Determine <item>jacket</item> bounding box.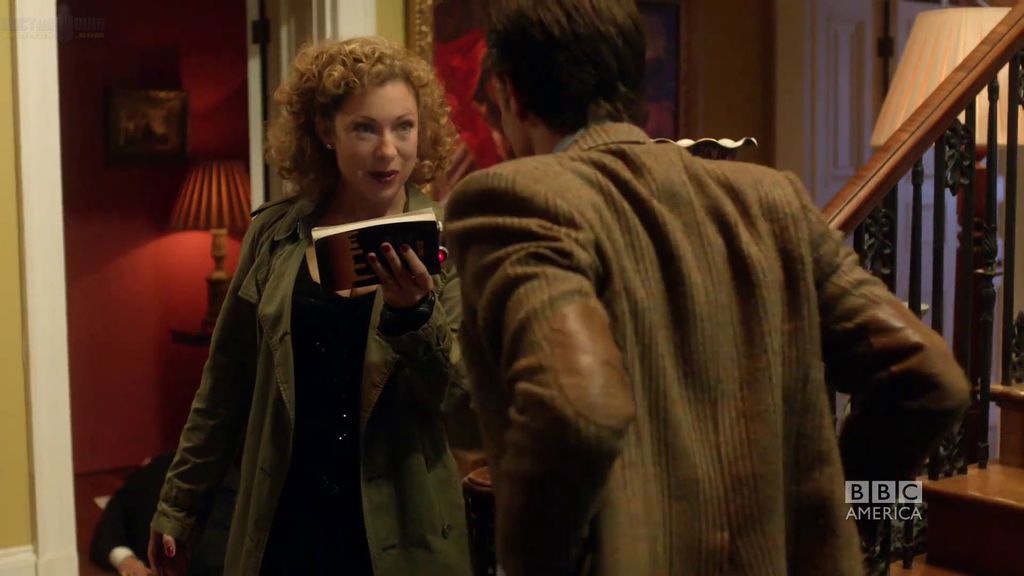
Determined: <box>150,185,481,575</box>.
